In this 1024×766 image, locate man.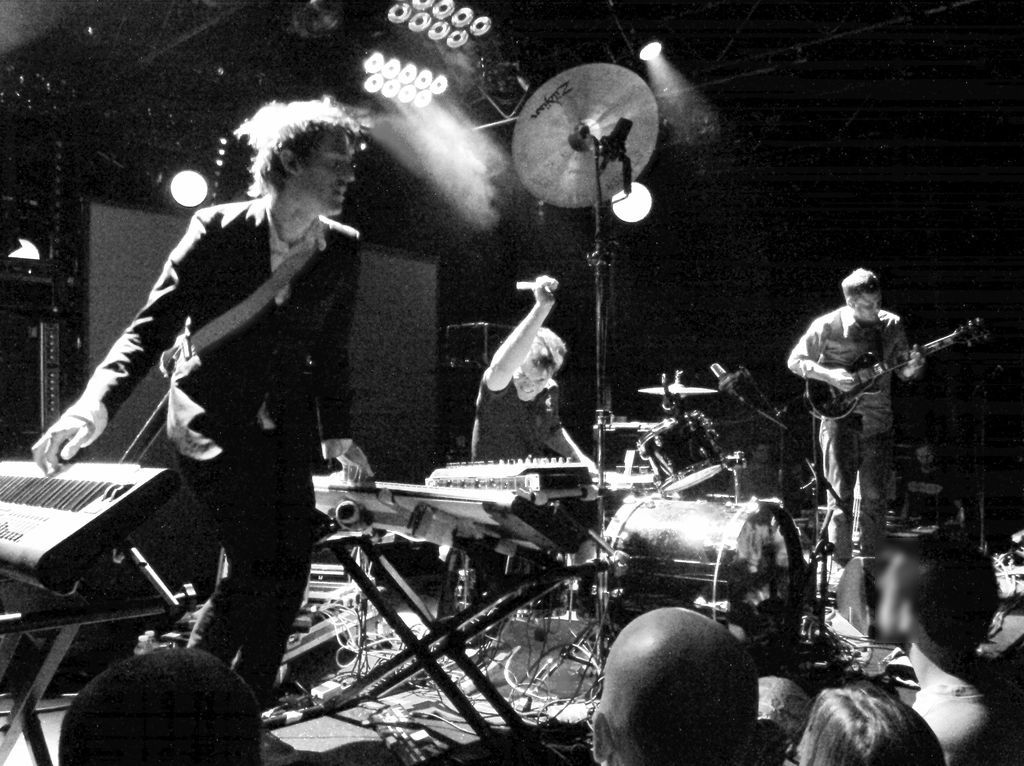
Bounding box: Rect(794, 680, 945, 765).
